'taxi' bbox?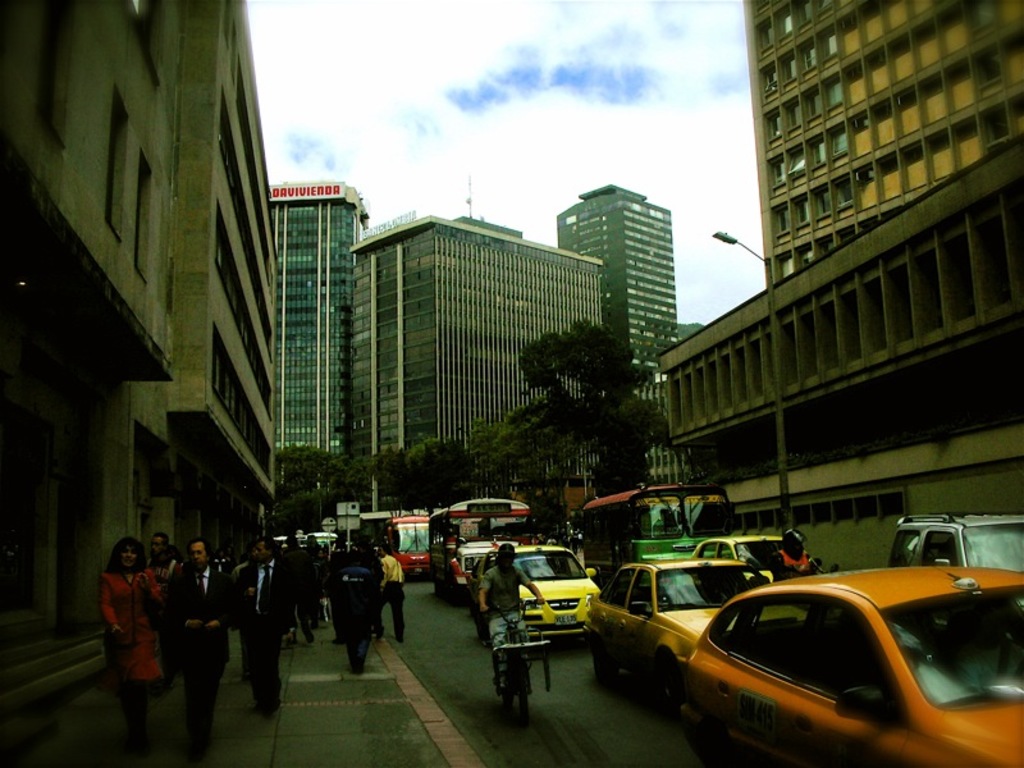
[687,534,790,588]
